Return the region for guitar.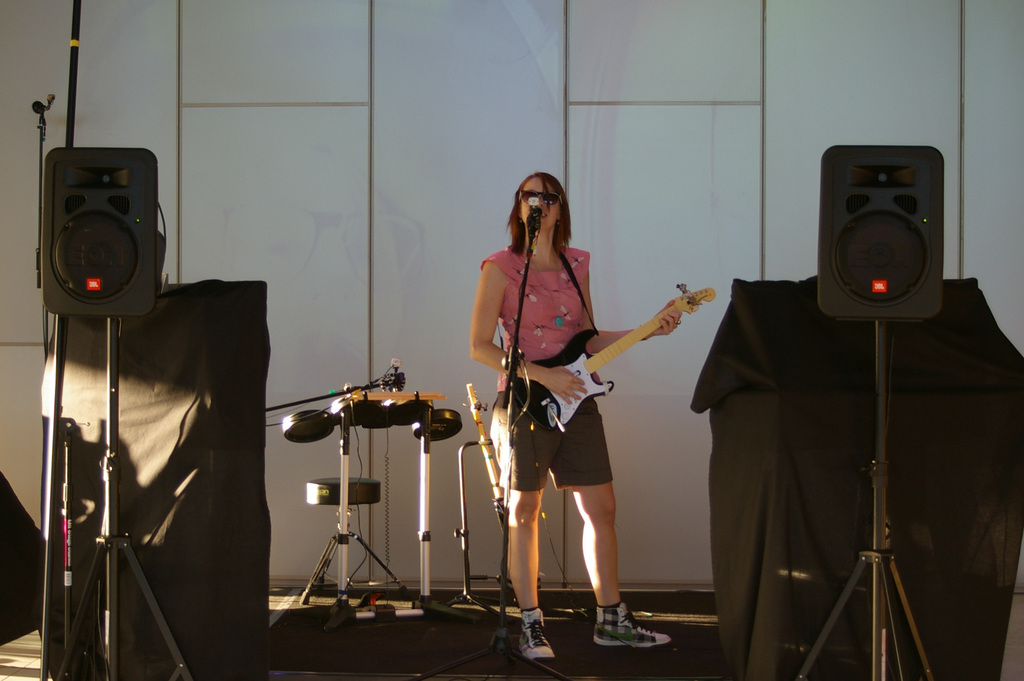
<bbox>492, 269, 713, 465</bbox>.
